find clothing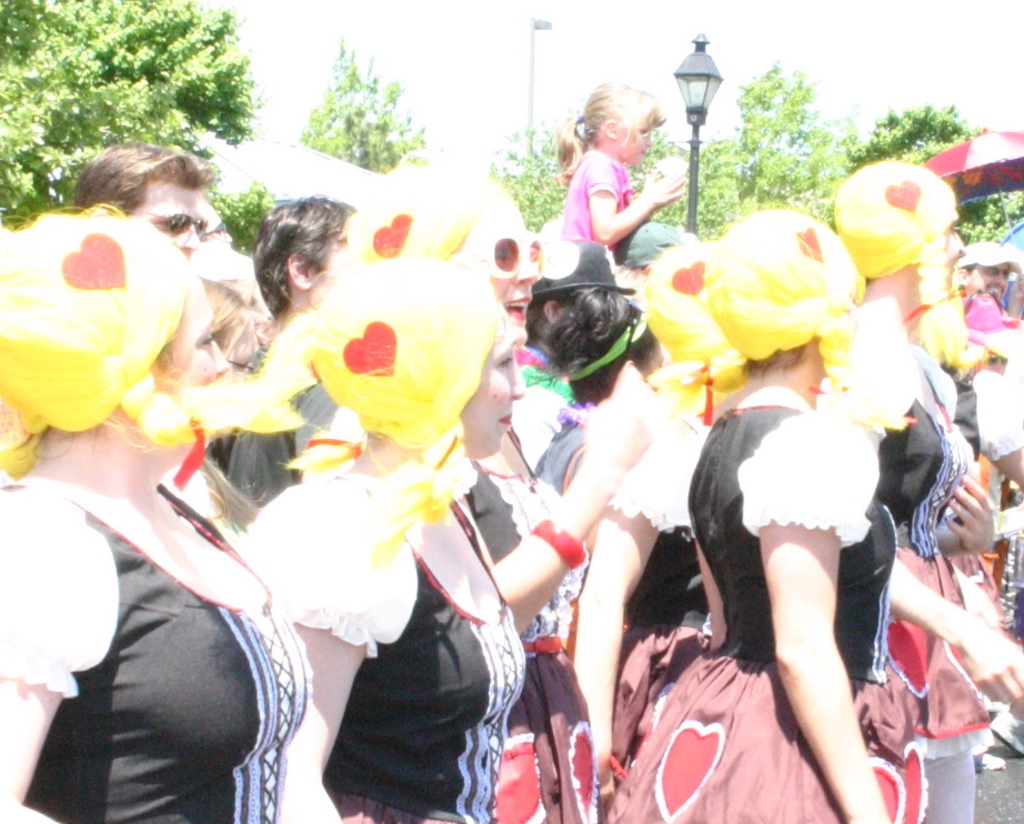
<bbox>538, 400, 592, 494</bbox>
